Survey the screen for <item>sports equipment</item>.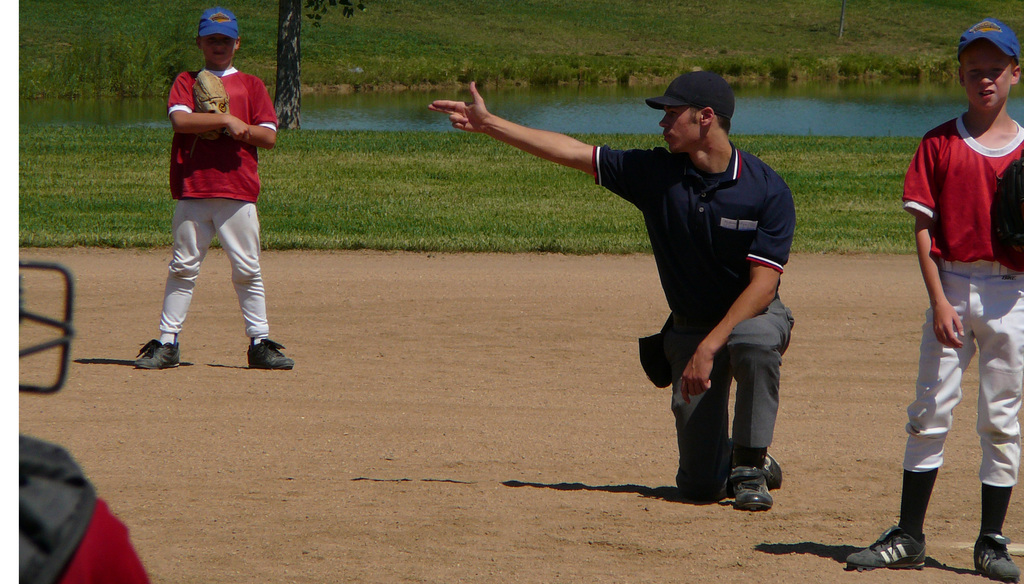
Survey found: <bbox>134, 338, 179, 367</bbox>.
